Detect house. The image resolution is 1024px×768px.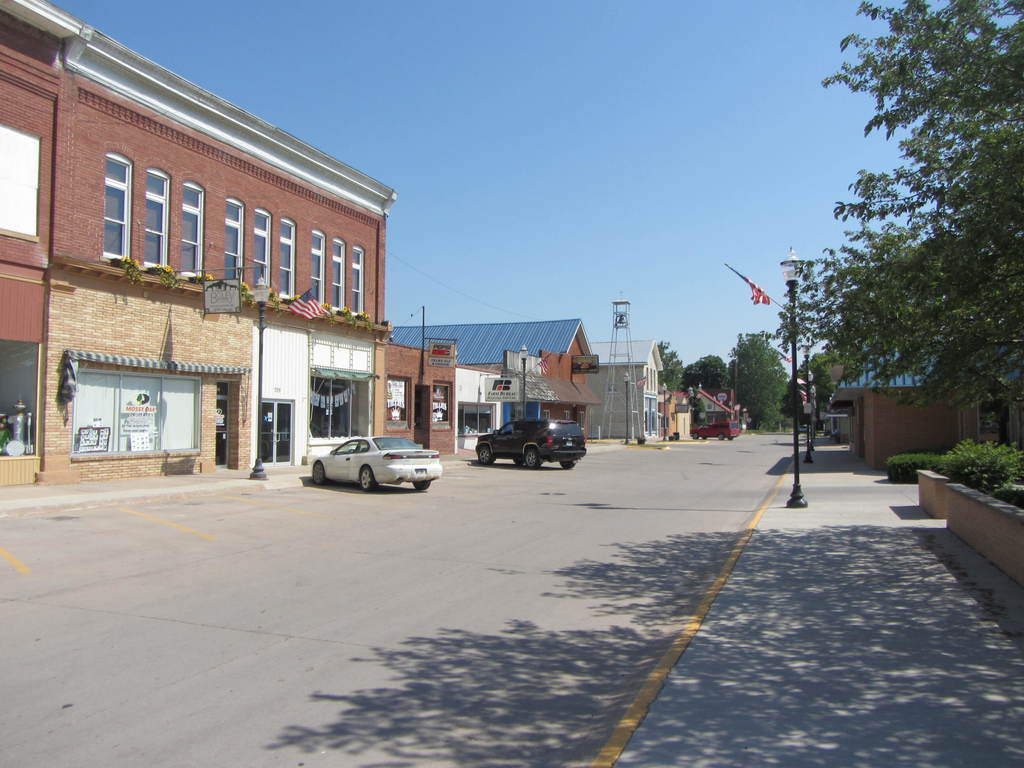
(0,0,392,484).
